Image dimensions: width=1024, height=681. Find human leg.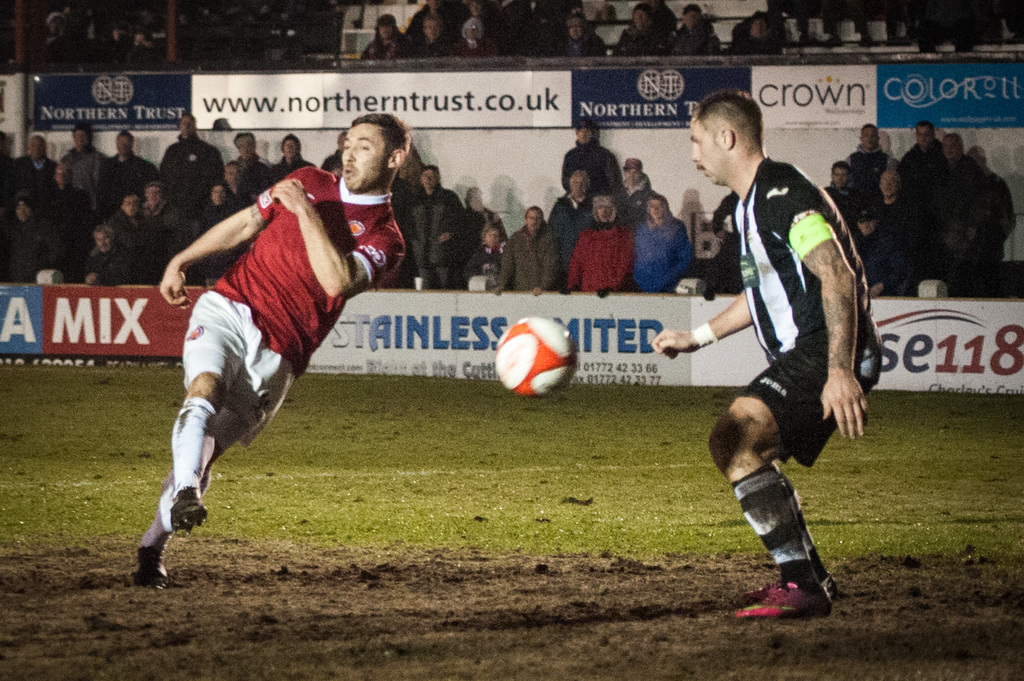
{"x1": 135, "y1": 333, "x2": 300, "y2": 587}.
